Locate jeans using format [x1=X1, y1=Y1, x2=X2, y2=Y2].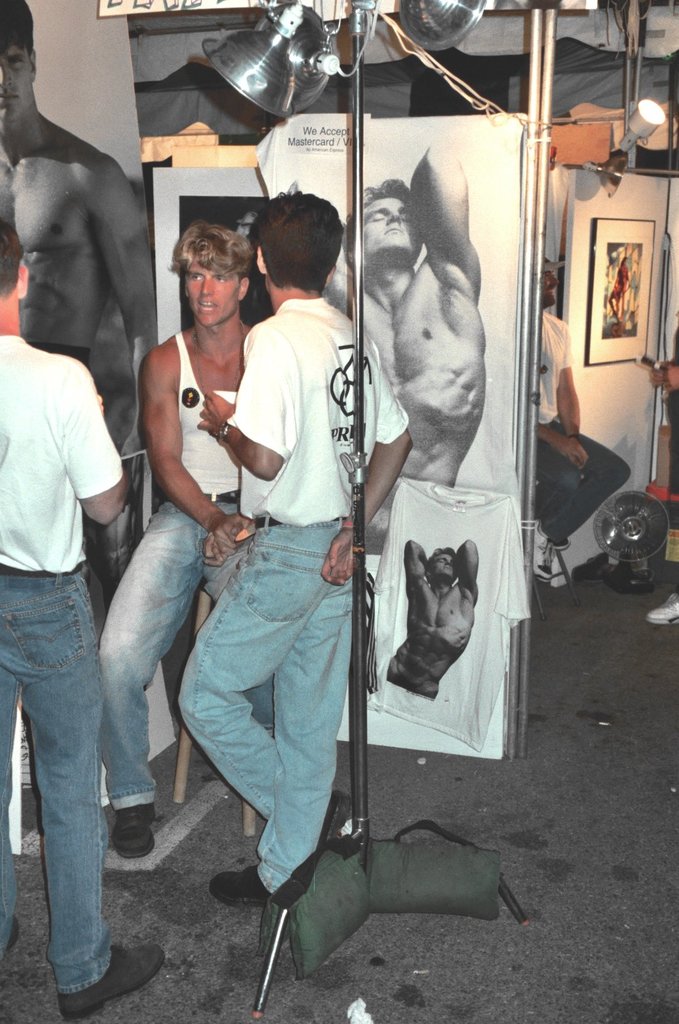
[x1=172, y1=530, x2=346, y2=898].
